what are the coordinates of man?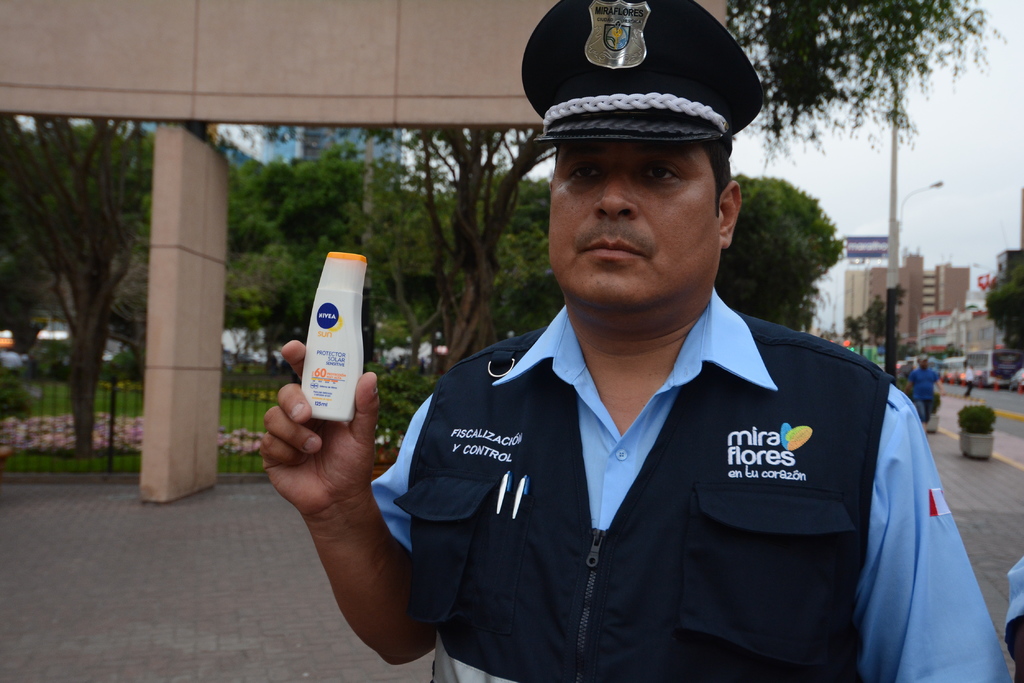
select_region(899, 355, 940, 426).
